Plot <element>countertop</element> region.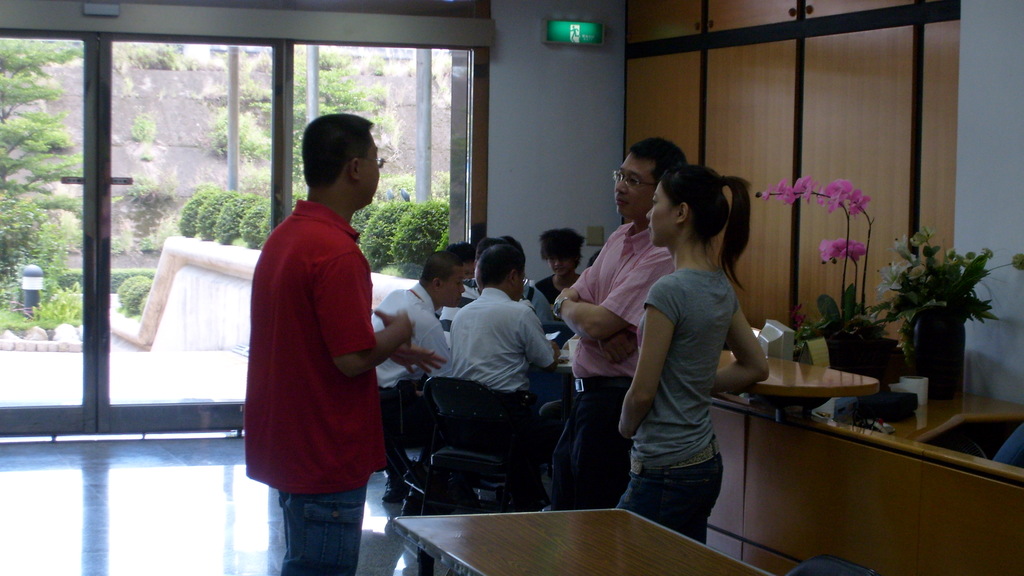
Plotted at <region>842, 390, 1020, 444</region>.
